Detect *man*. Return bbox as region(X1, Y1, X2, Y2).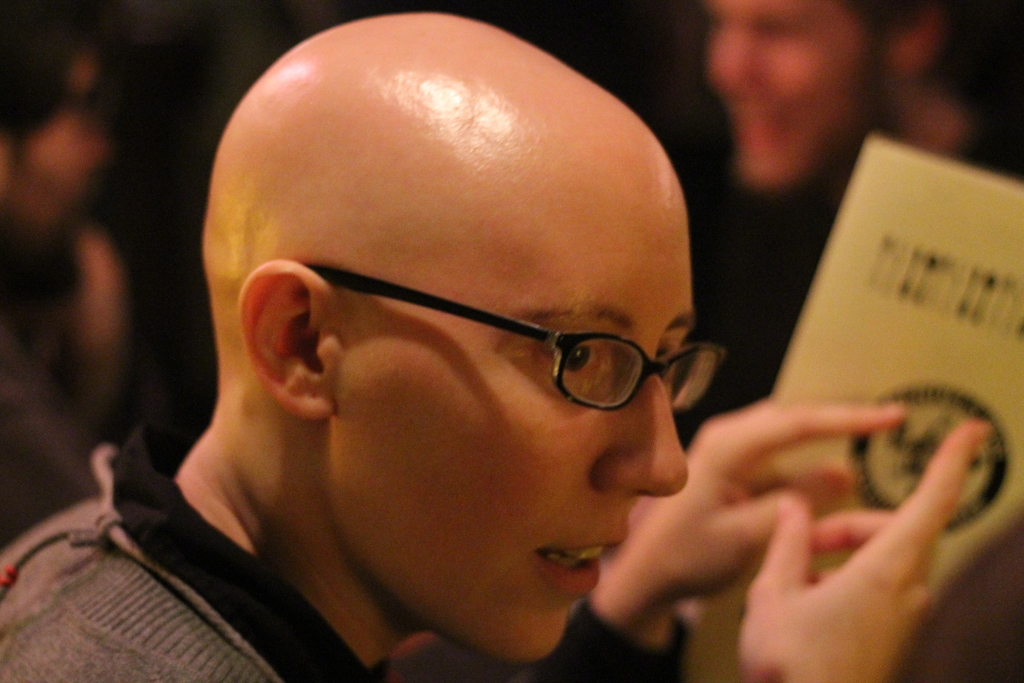
region(691, 0, 1023, 435).
